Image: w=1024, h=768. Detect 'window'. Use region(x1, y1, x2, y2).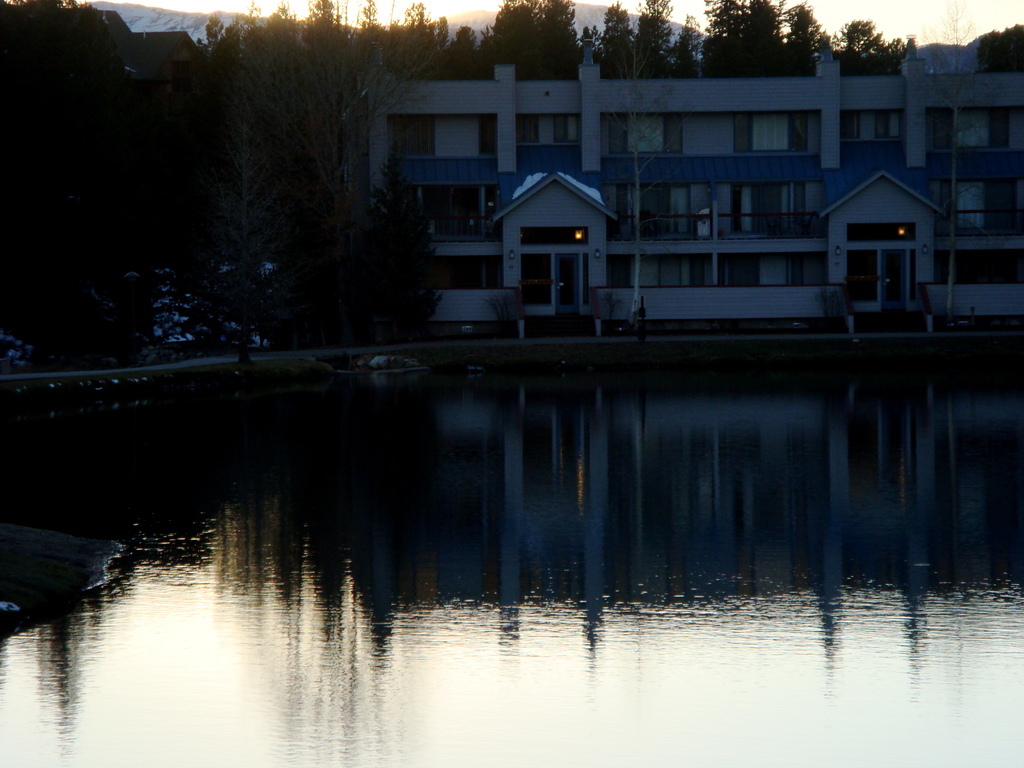
region(548, 114, 573, 147).
